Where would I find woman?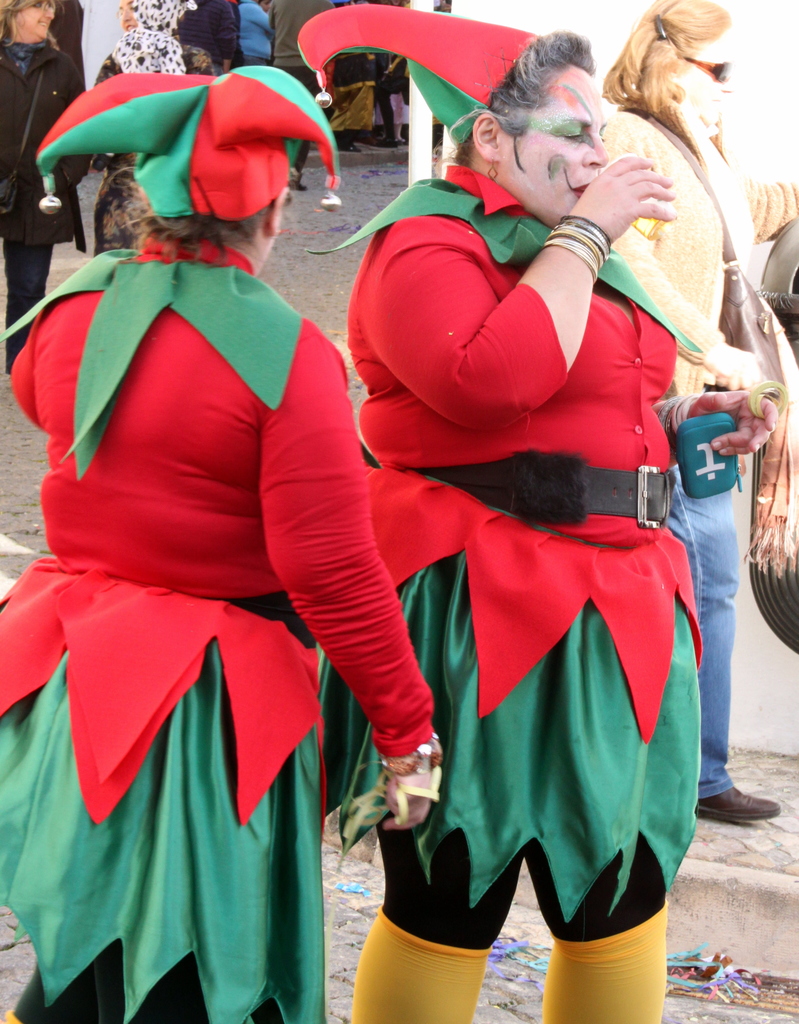
At (128, 0, 214, 72).
